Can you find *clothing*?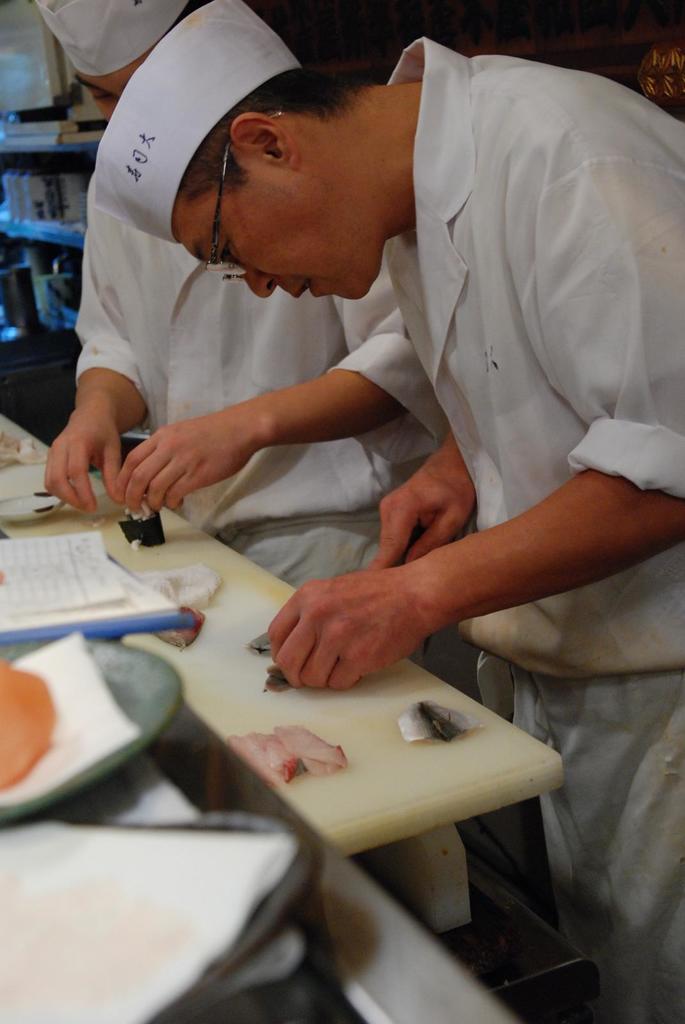
Yes, bounding box: detection(66, 162, 441, 659).
